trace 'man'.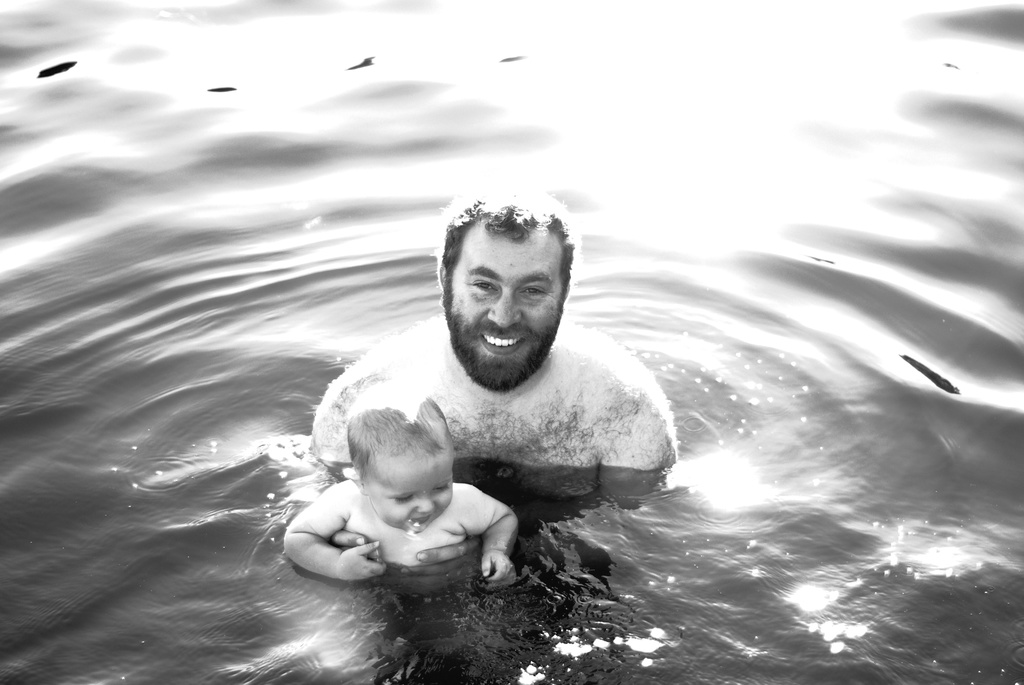
Traced to <box>310,197,686,578</box>.
